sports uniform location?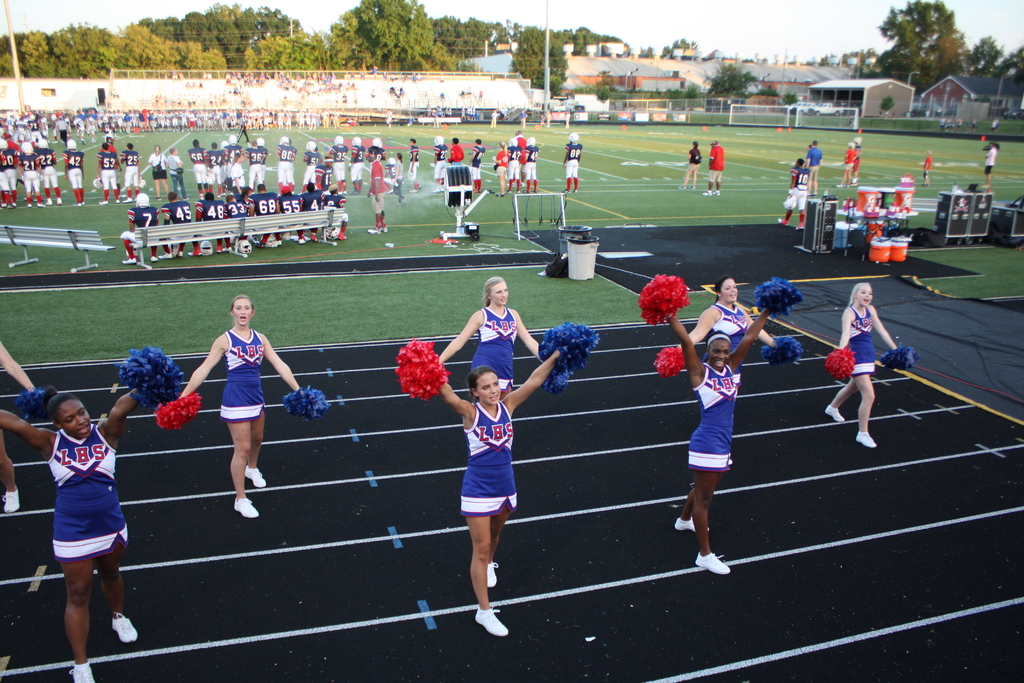
(left=134, top=207, right=157, bottom=256)
